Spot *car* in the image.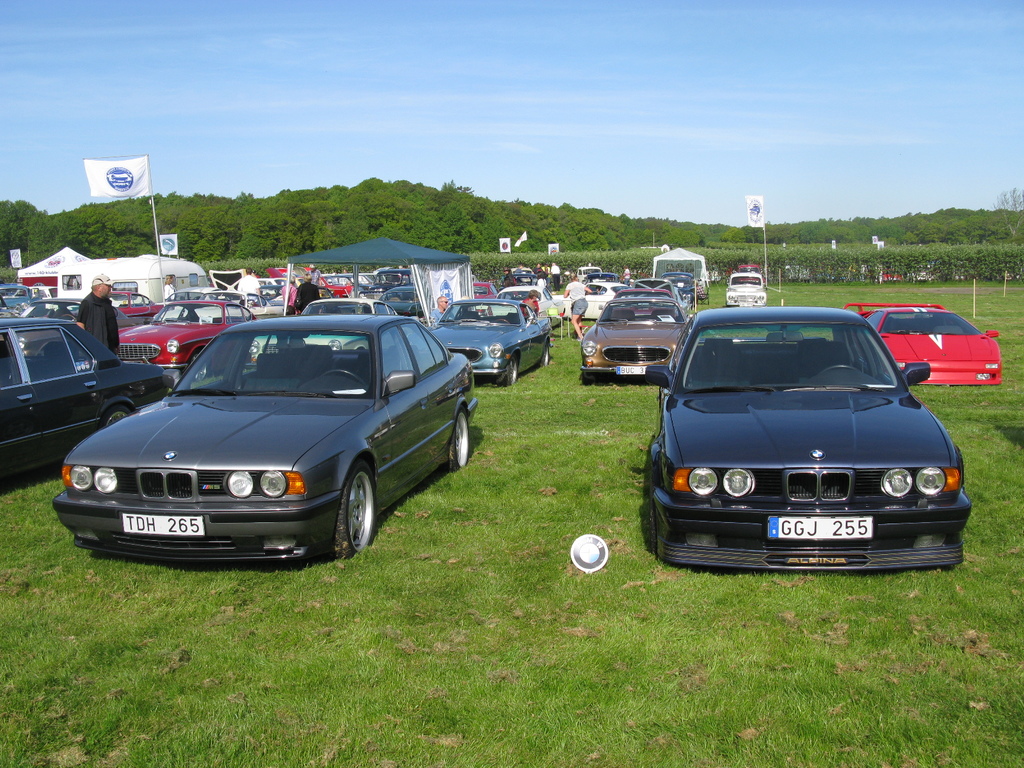
*car* found at 725, 262, 761, 280.
